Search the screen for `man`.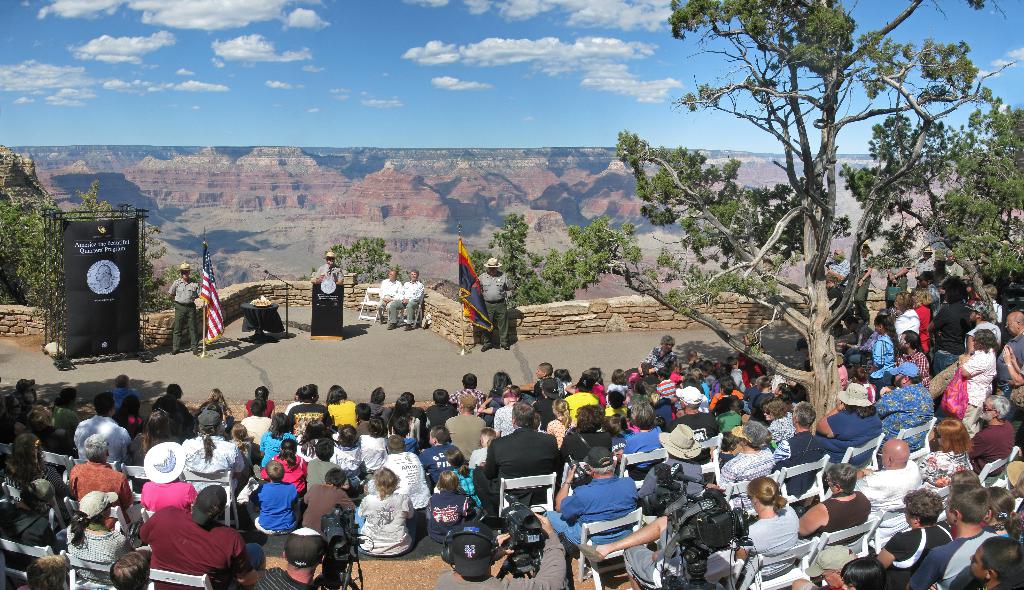
Found at (472, 399, 563, 515).
